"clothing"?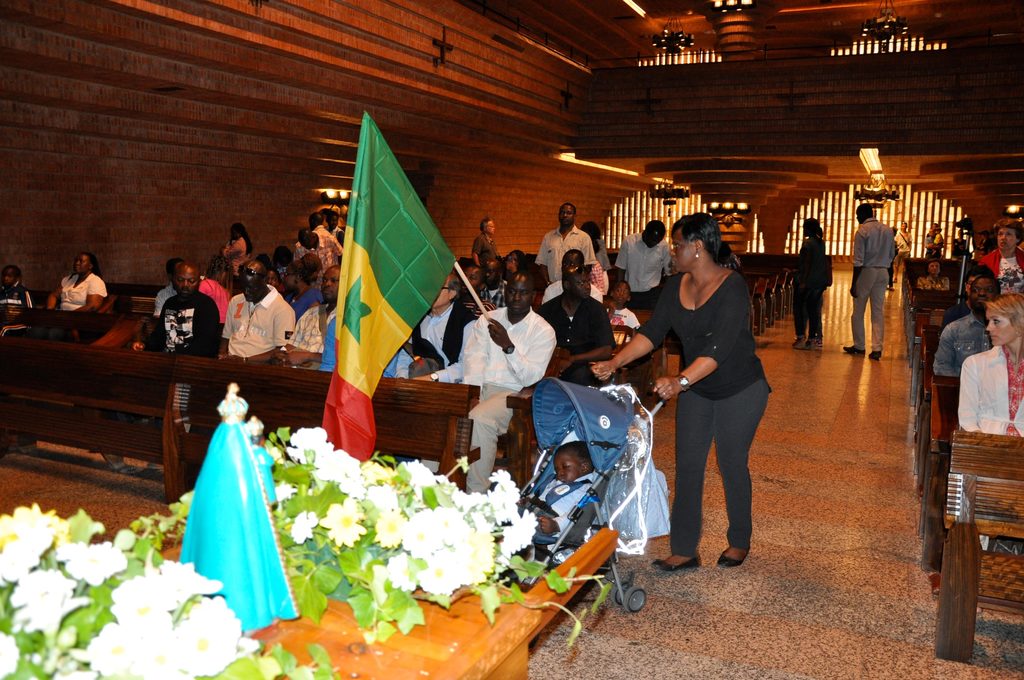
region(980, 247, 1023, 296)
